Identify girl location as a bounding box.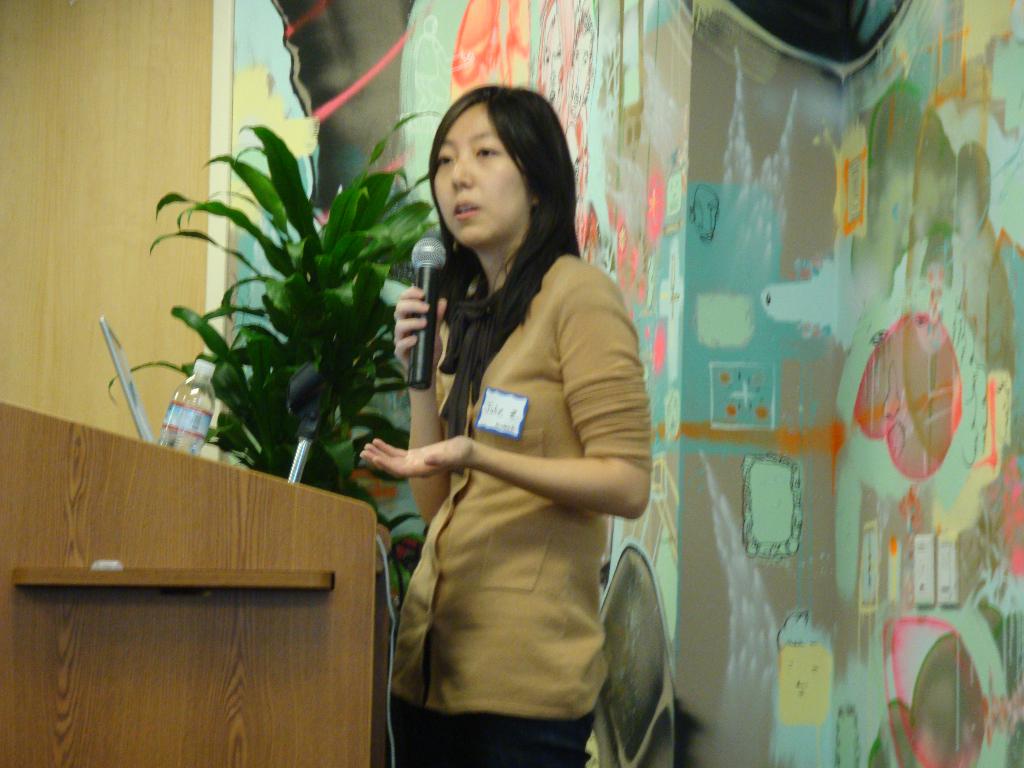
[355,80,652,767].
